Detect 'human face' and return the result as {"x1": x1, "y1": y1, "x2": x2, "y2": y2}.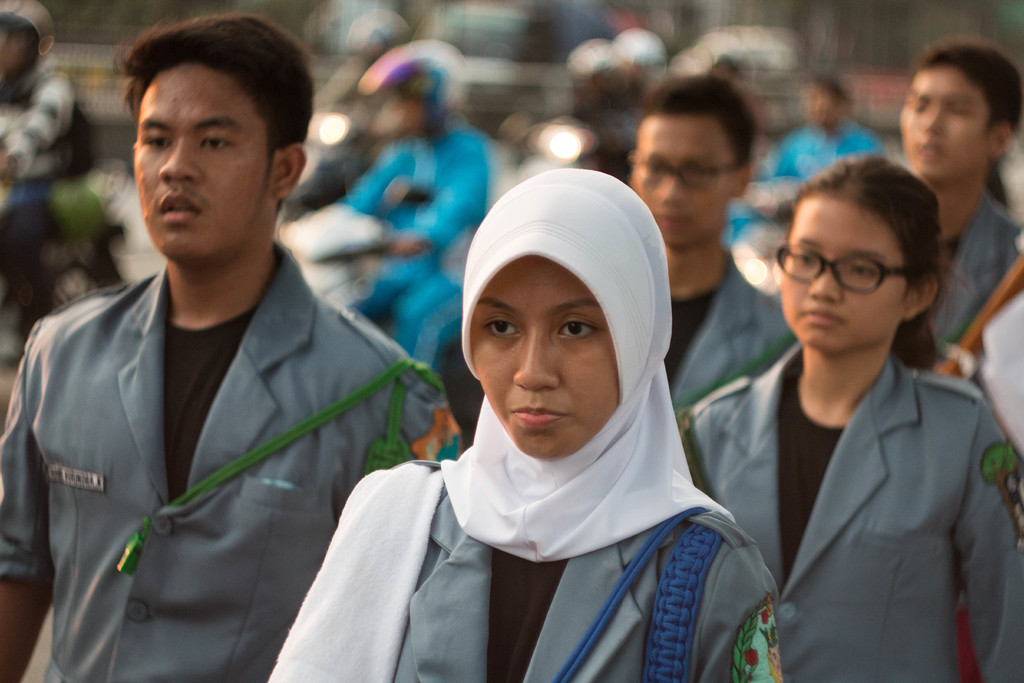
{"x1": 896, "y1": 68, "x2": 995, "y2": 178}.
